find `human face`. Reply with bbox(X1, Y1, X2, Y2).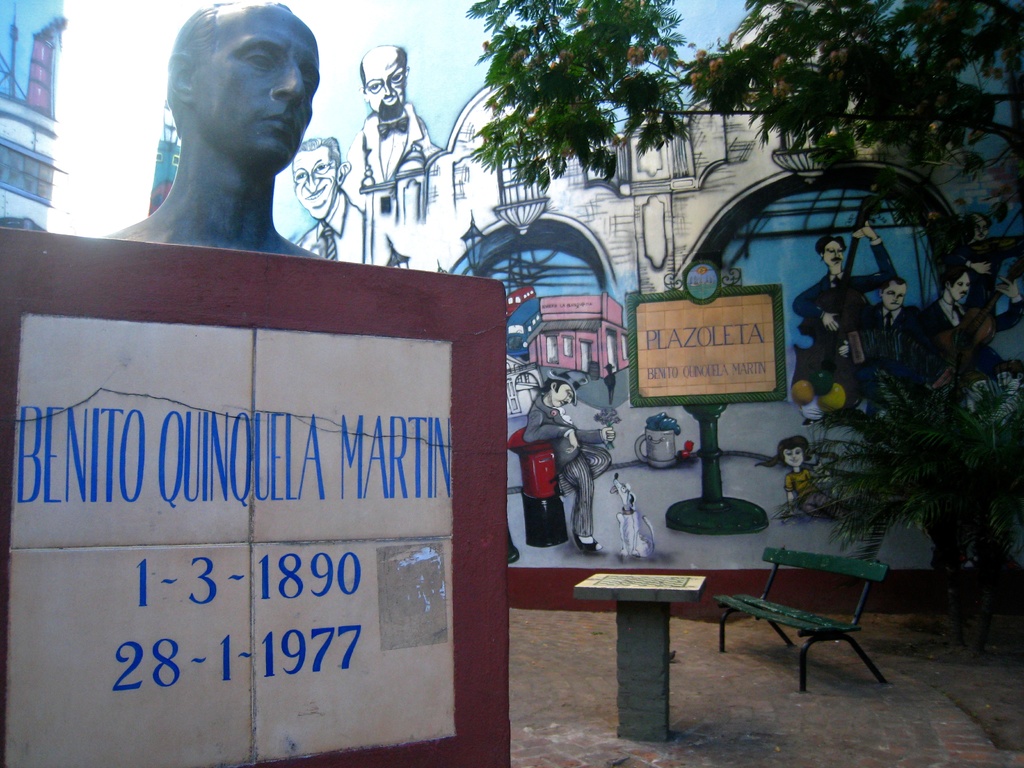
bbox(361, 53, 402, 113).
